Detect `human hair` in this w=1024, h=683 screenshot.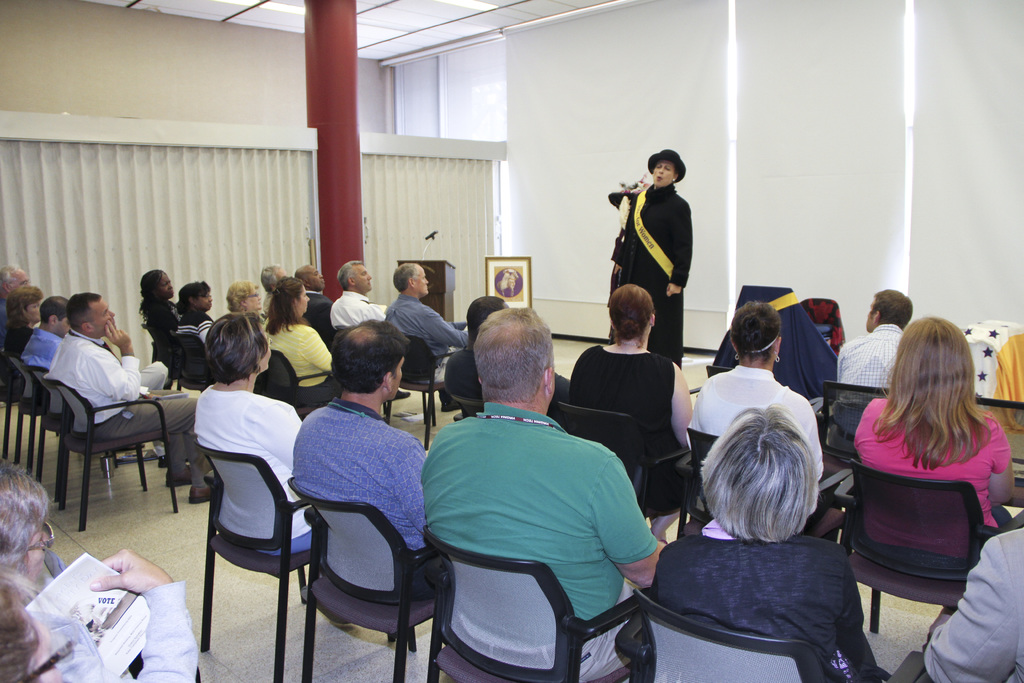
Detection: 0, 580, 47, 682.
